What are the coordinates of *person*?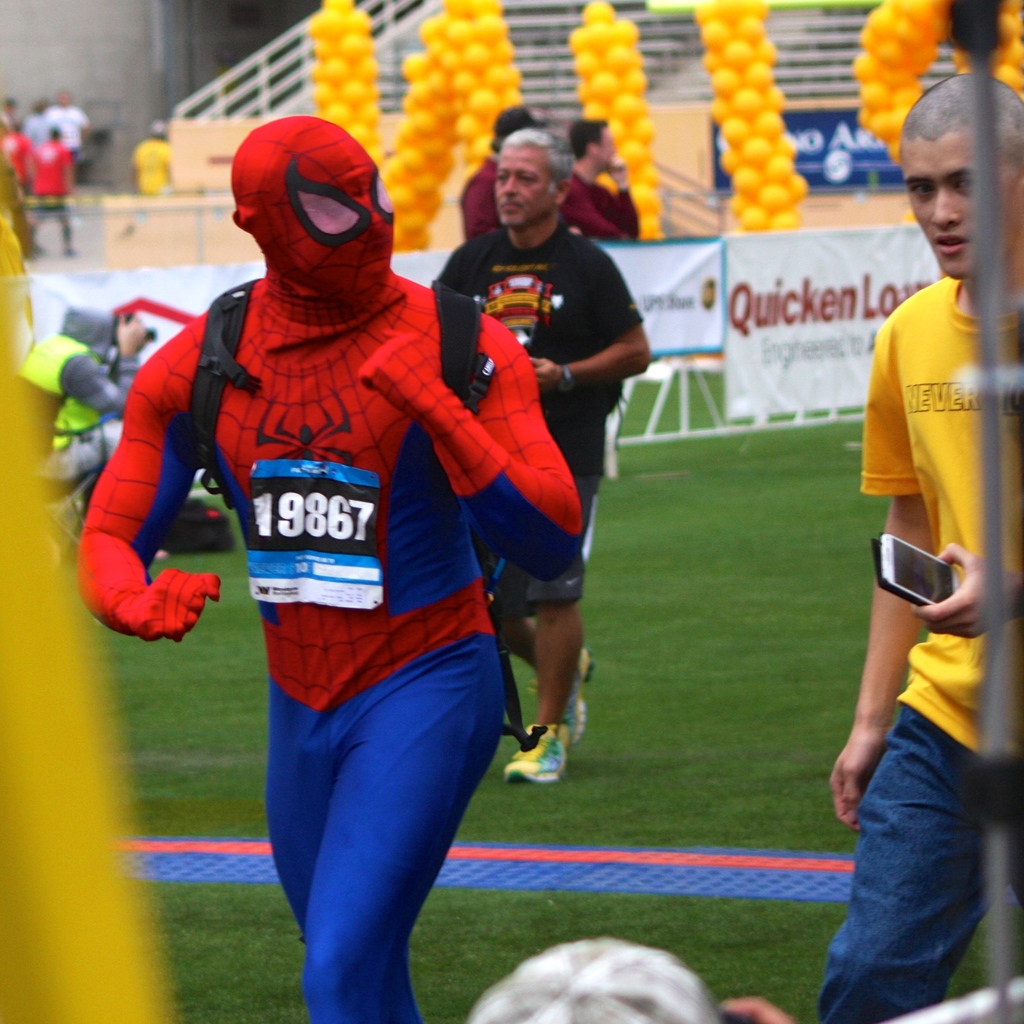
x1=30, y1=131, x2=90, y2=239.
